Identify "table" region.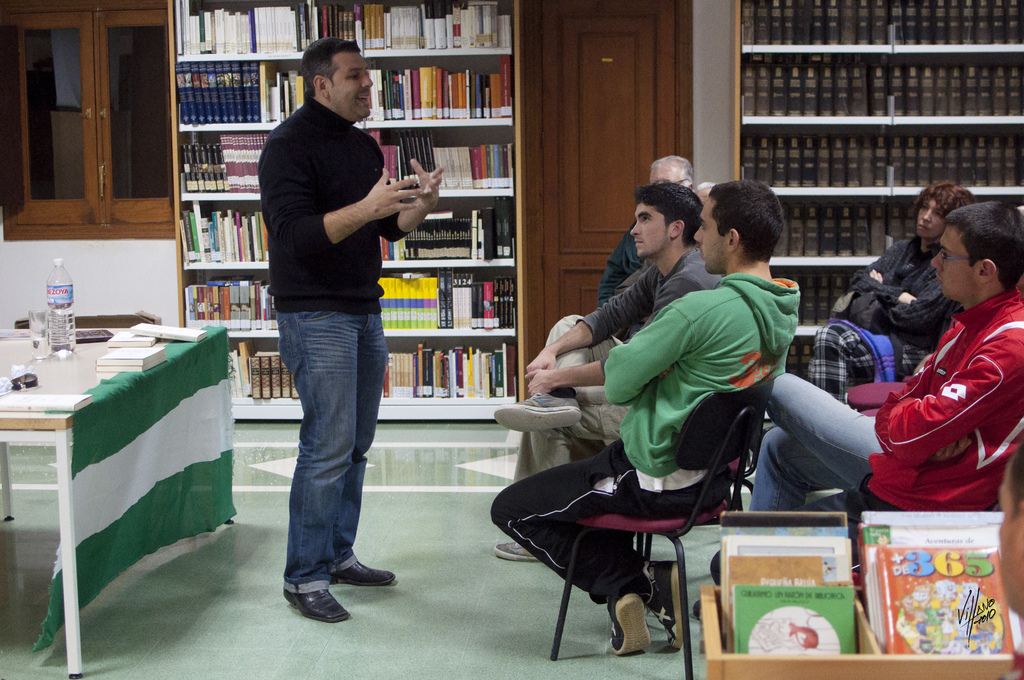
Region: 0 289 239 644.
